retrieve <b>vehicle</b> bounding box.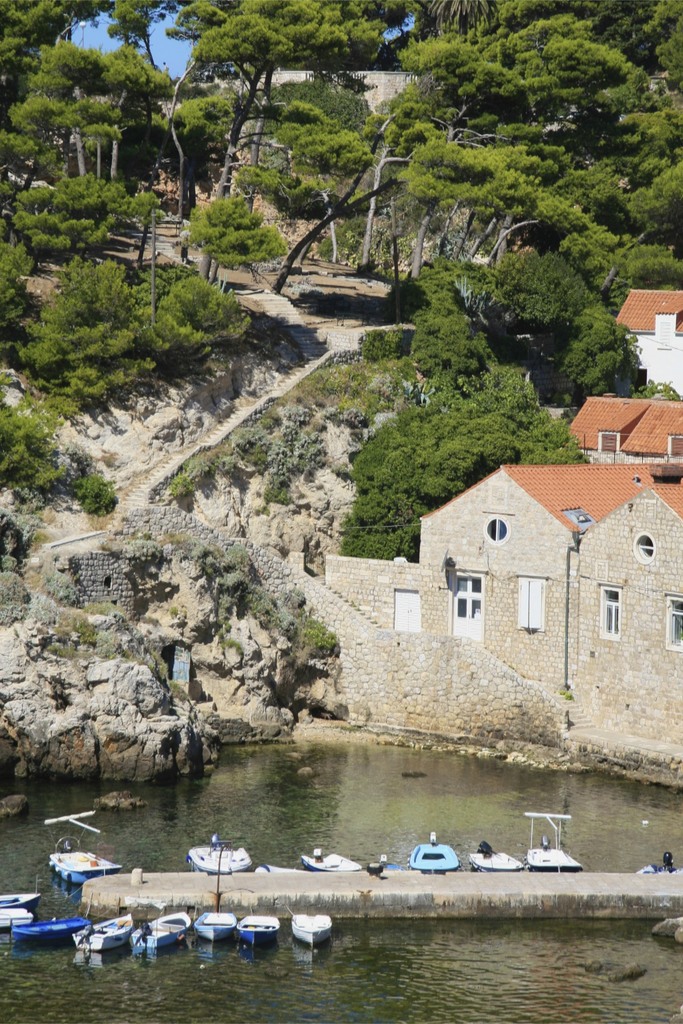
Bounding box: bbox=[411, 841, 461, 874].
